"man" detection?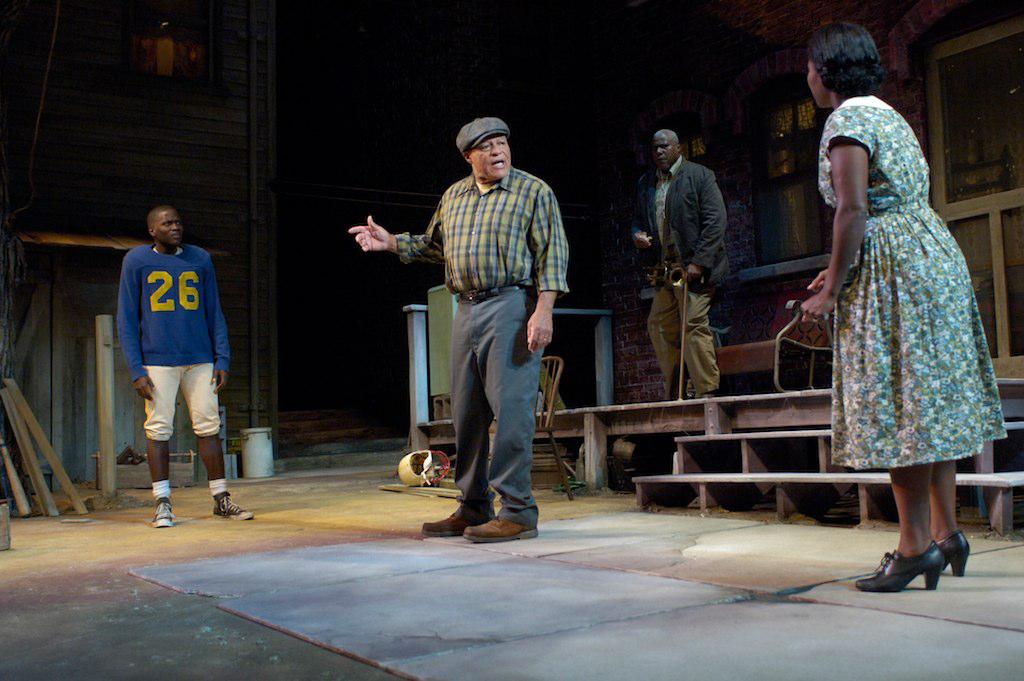
<region>116, 206, 258, 523</region>
